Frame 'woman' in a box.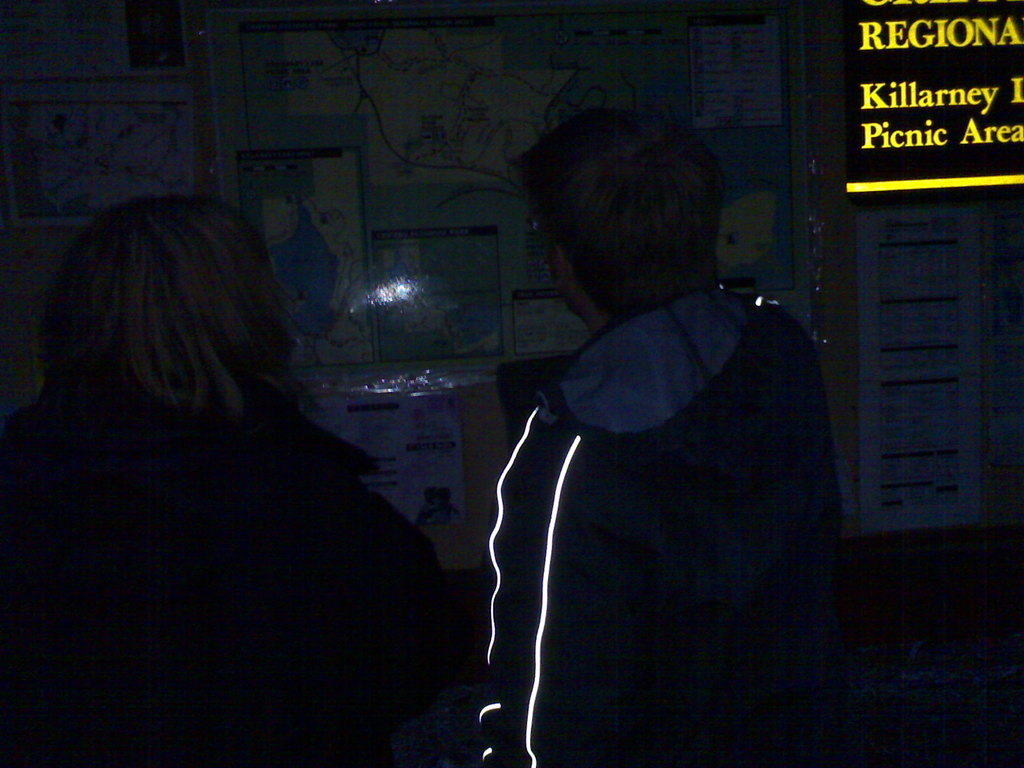
x1=4 y1=160 x2=421 y2=739.
